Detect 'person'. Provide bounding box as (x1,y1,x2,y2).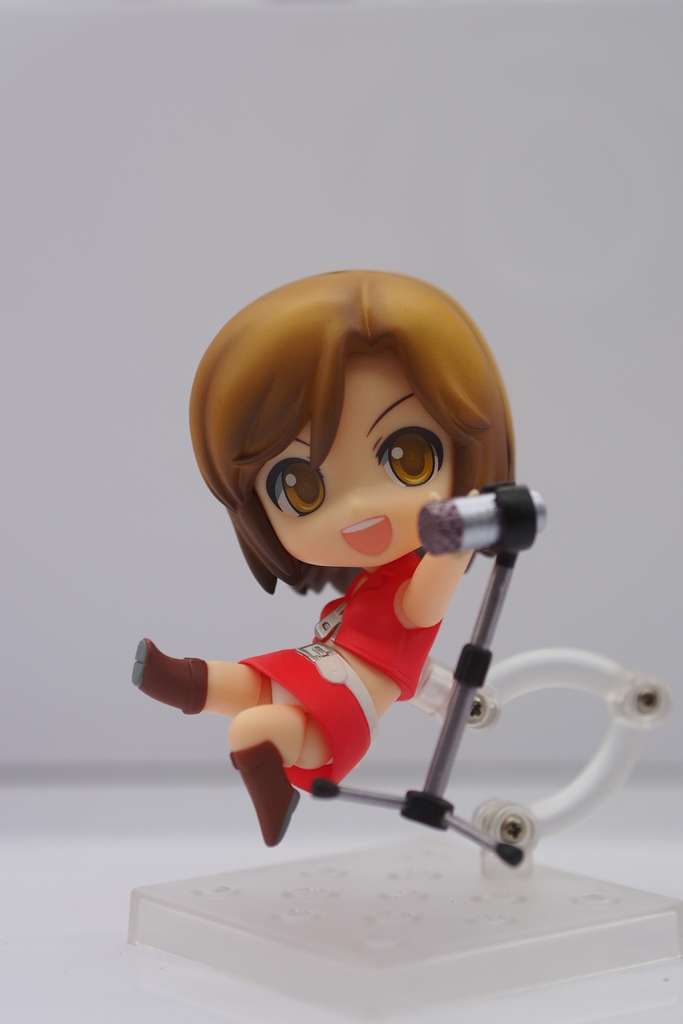
(153,277,553,852).
